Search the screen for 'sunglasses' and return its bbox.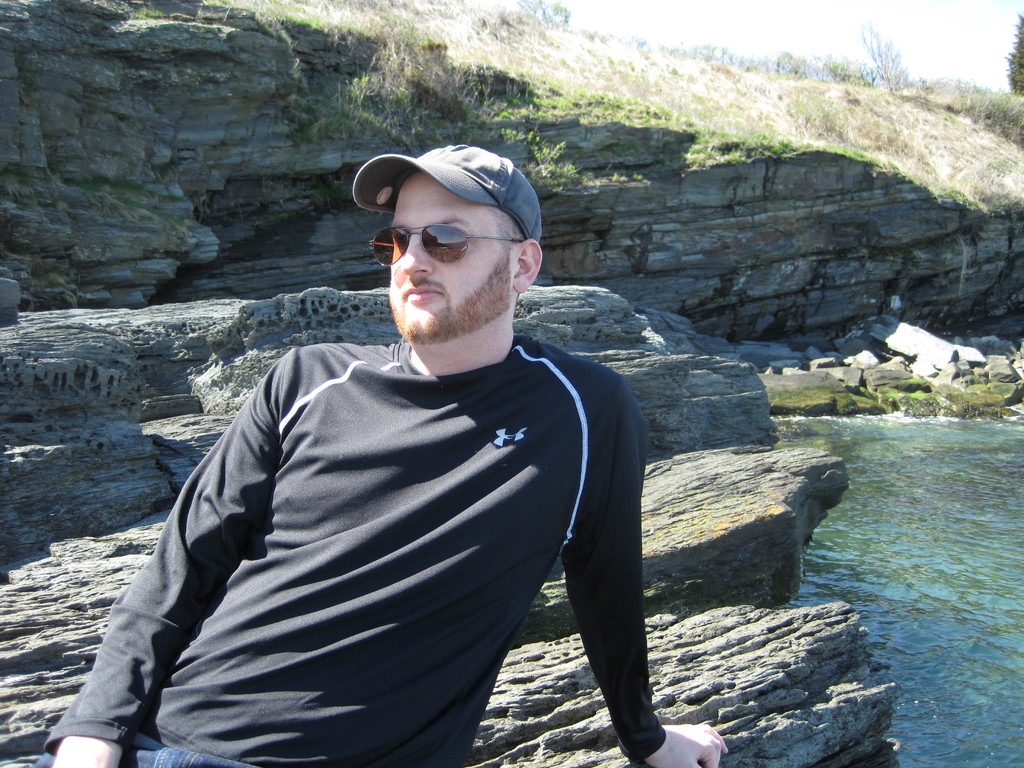
Found: [369,225,521,262].
